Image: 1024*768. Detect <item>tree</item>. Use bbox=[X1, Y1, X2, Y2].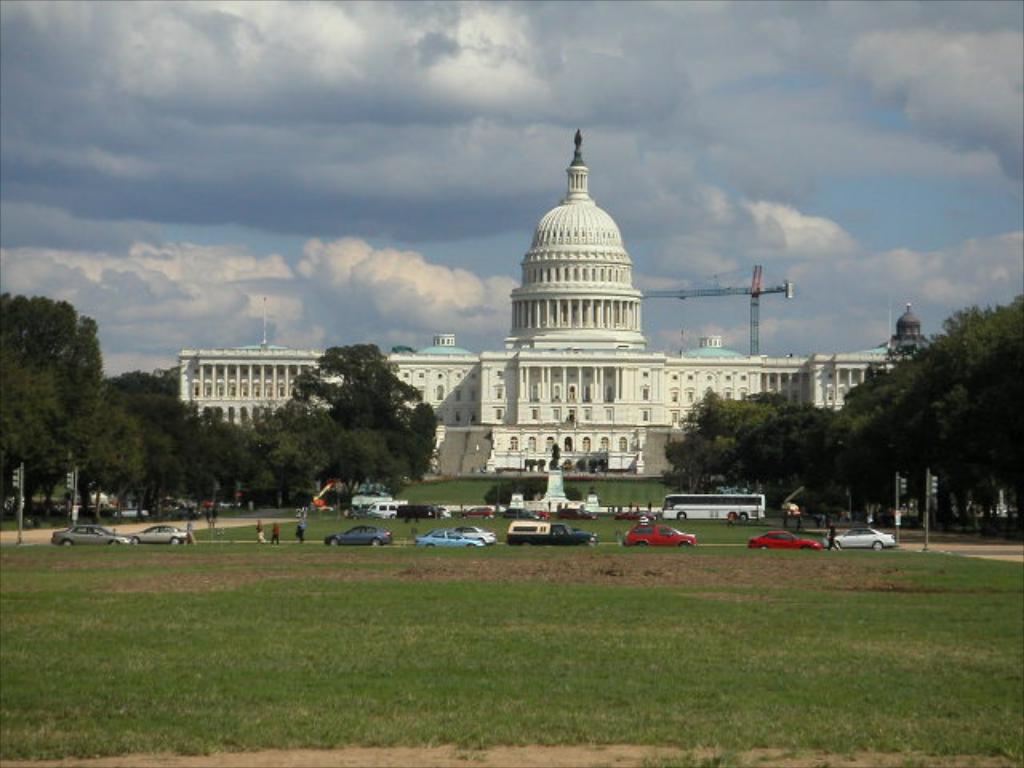
bbox=[834, 355, 910, 496].
